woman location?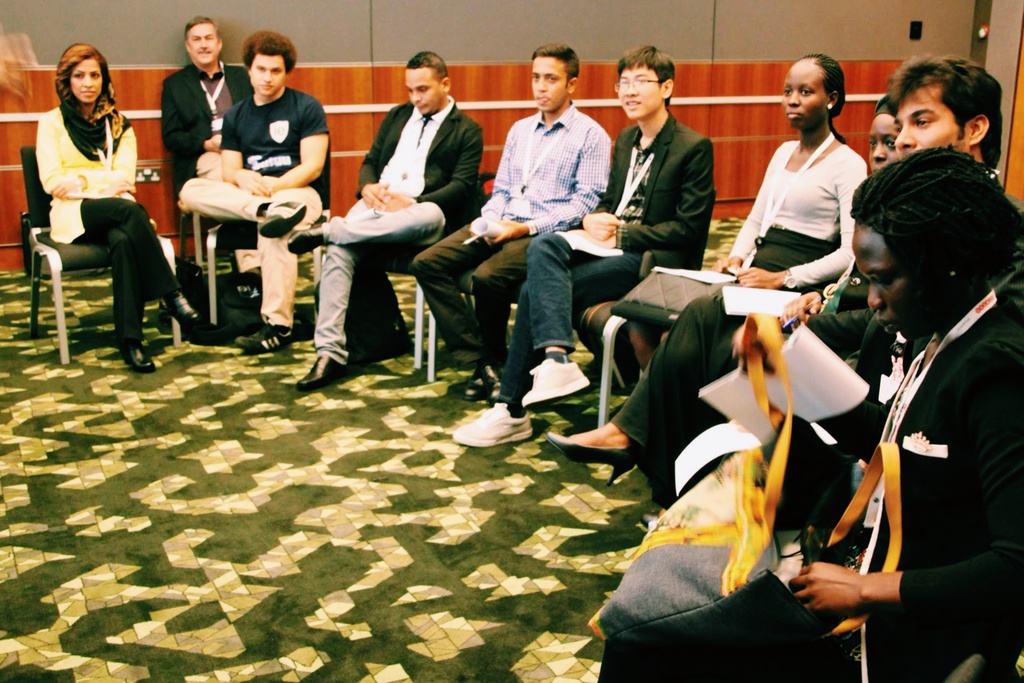
x1=602 y1=142 x2=1023 y2=682
